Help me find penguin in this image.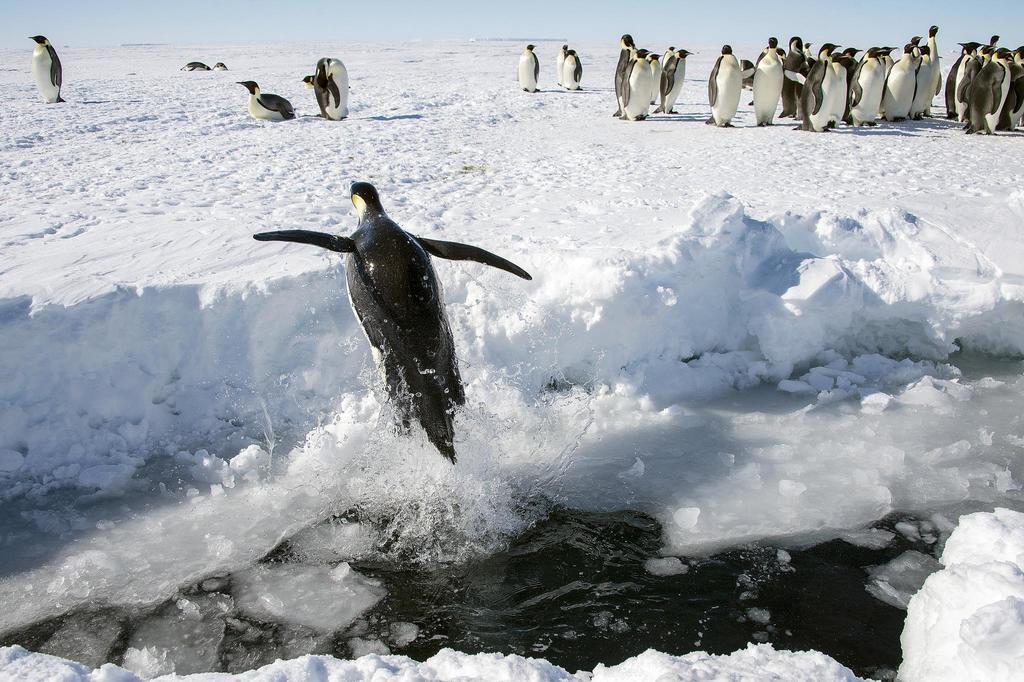
Found it: region(706, 37, 742, 124).
